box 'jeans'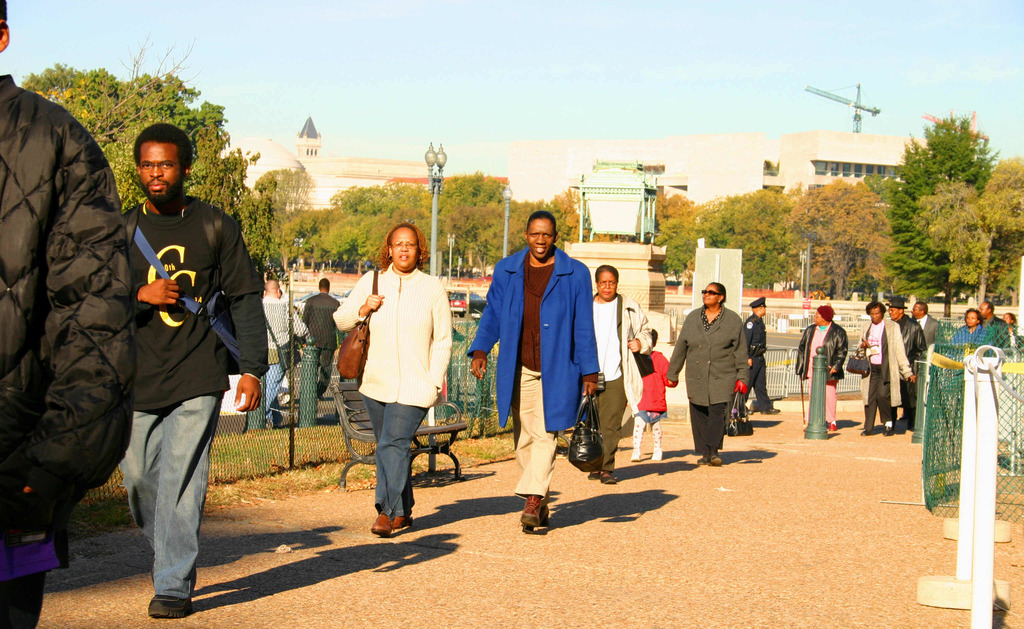
[101, 381, 206, 606]
